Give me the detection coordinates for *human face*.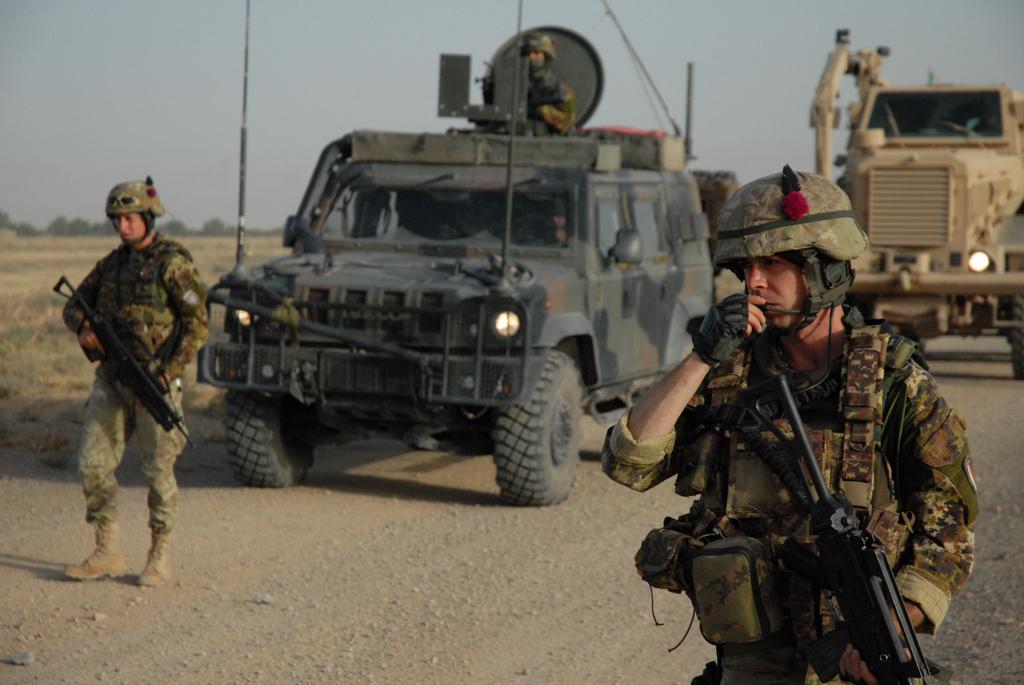
740:254:807:333.
